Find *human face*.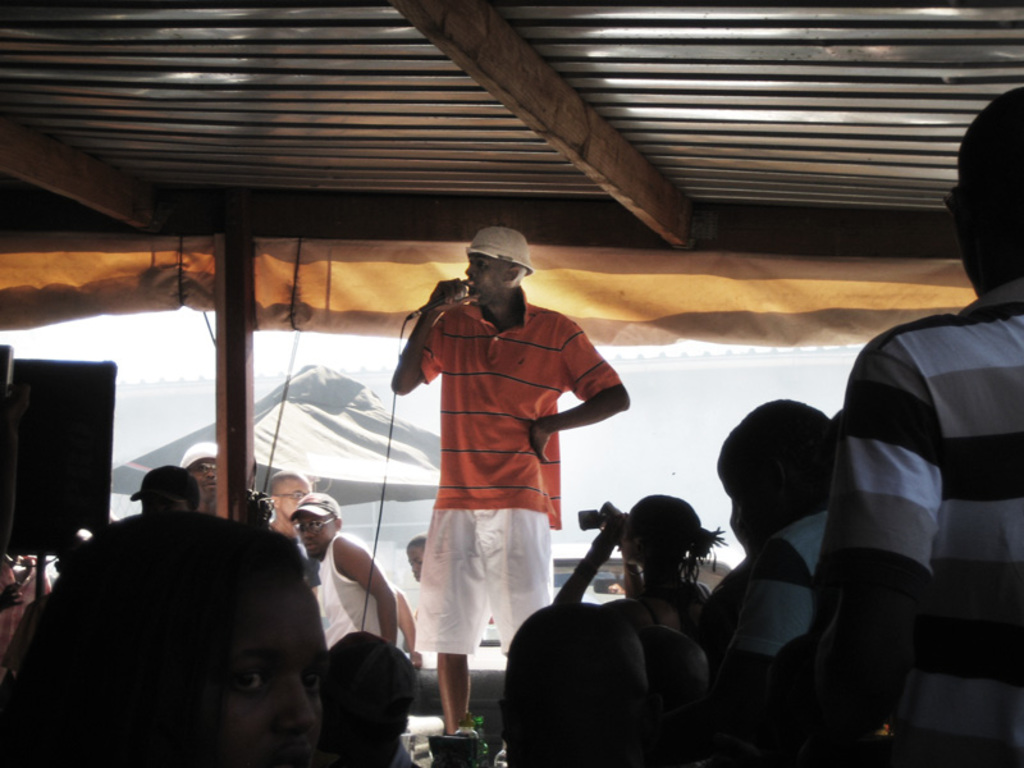
region(283, 477, 308, 522).
